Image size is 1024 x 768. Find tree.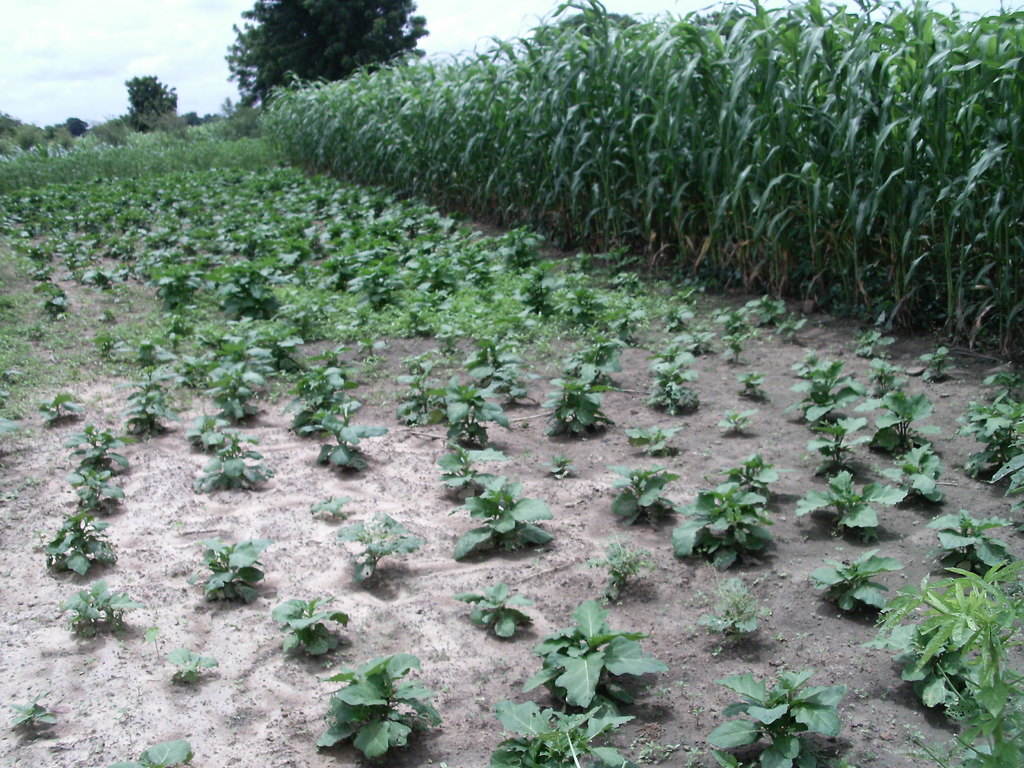
l=42, t=114, r=99, b=140.
